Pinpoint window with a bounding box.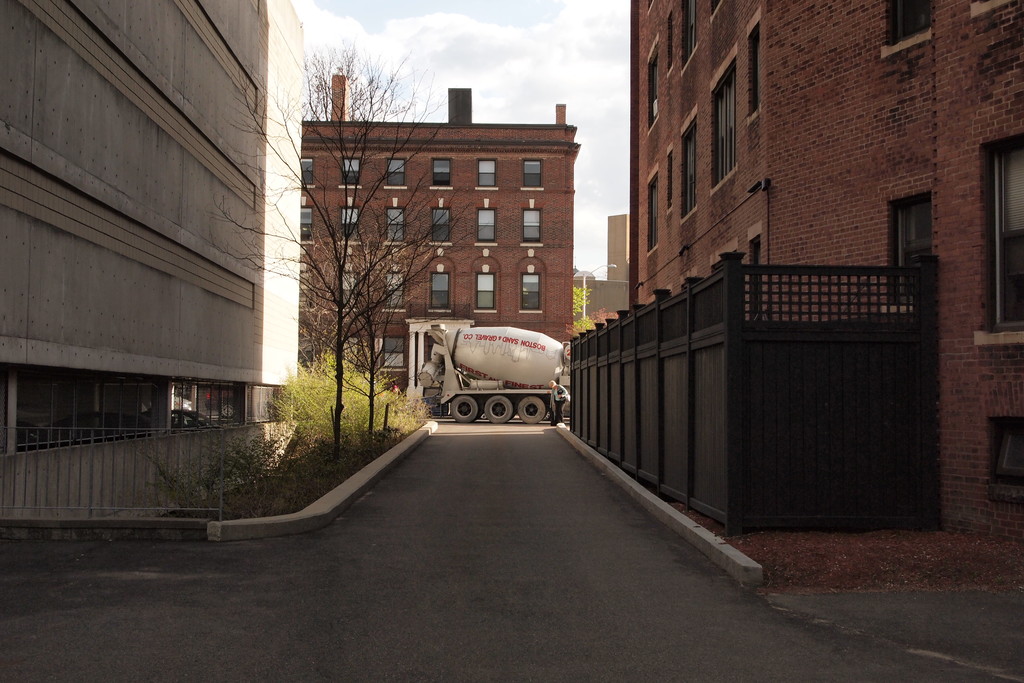
l=646, t=41, r=662, b=130.
